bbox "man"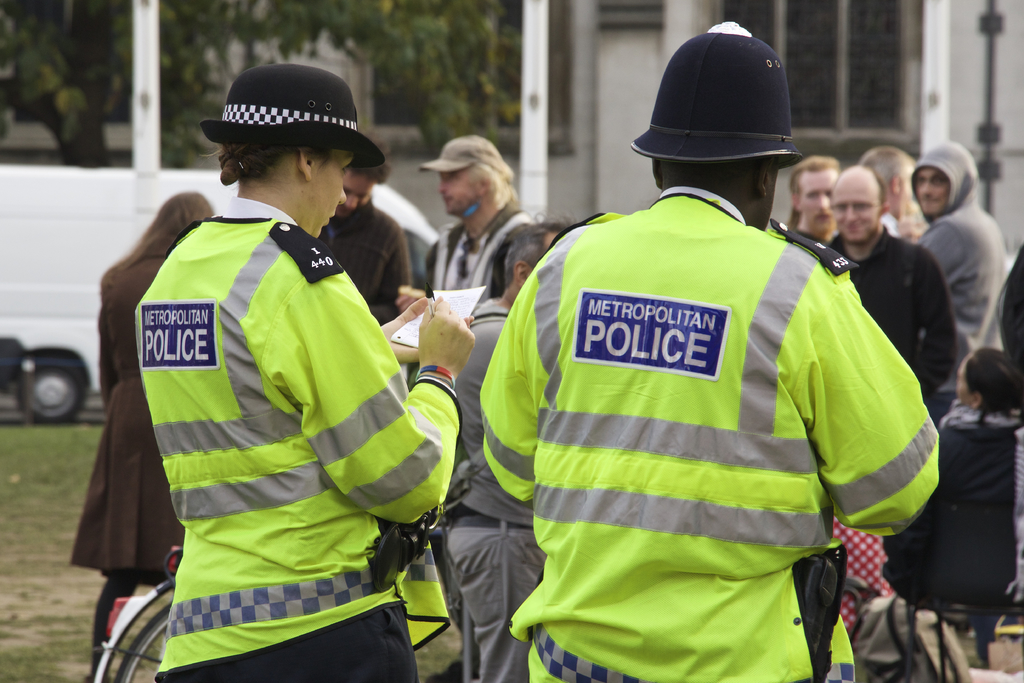
<box>787,152,841,247</box>
